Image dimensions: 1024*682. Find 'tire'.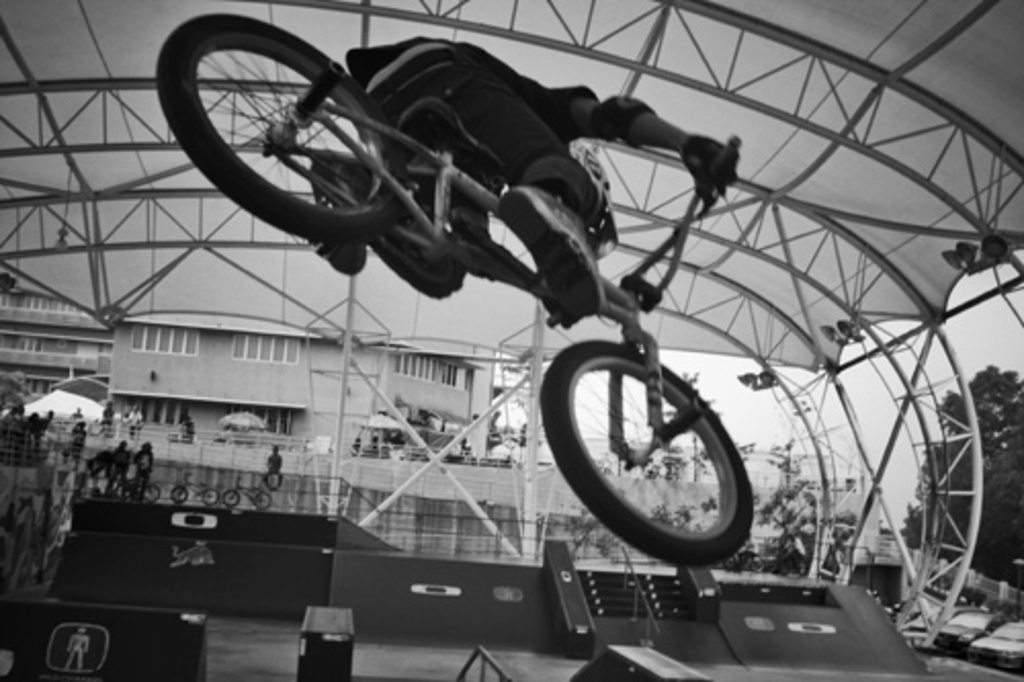
x1=141 y1=479 x2=164 y2=510.
